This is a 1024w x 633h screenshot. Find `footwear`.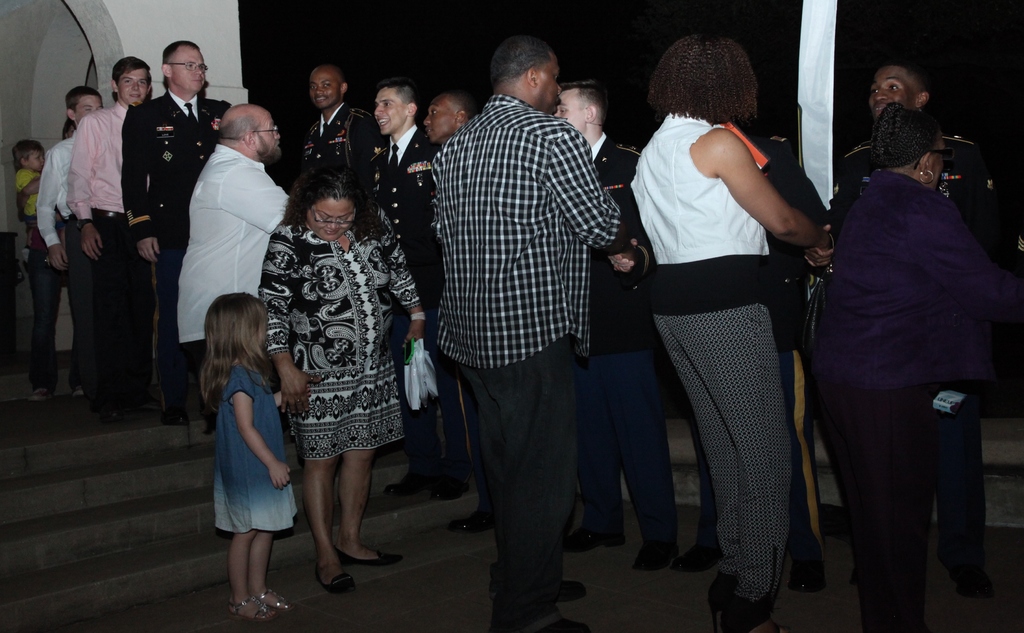
Bounding box: 263/589/295/615.
